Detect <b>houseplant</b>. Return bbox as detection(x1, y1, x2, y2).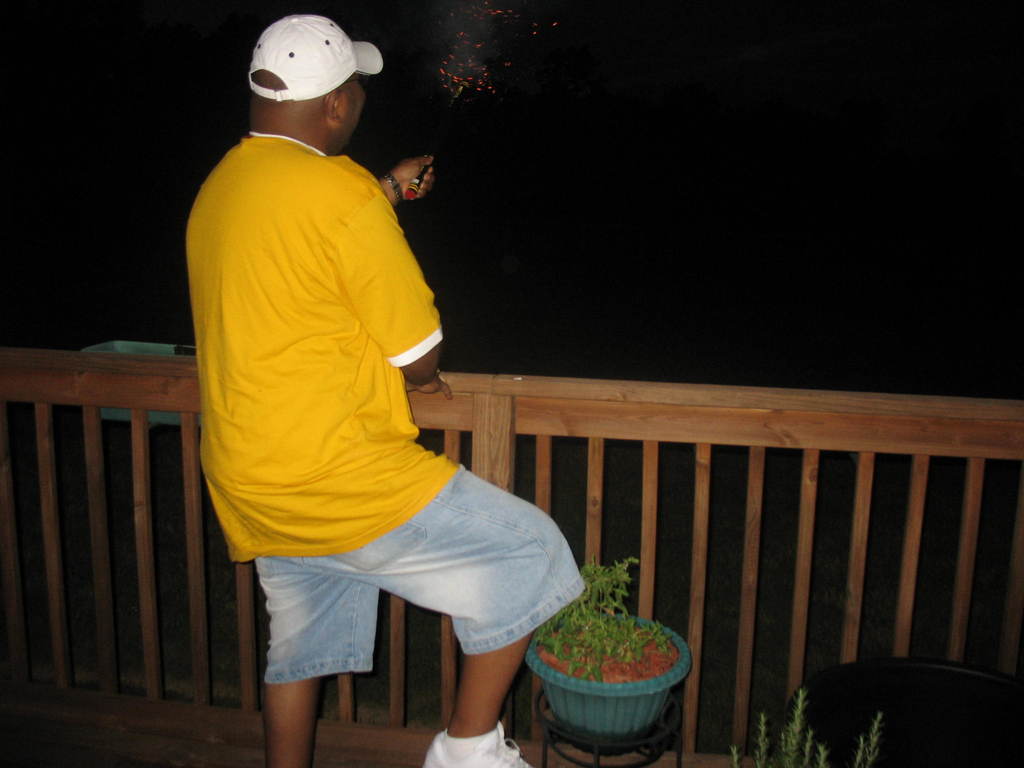
detection(516, 556, 687, 753).
